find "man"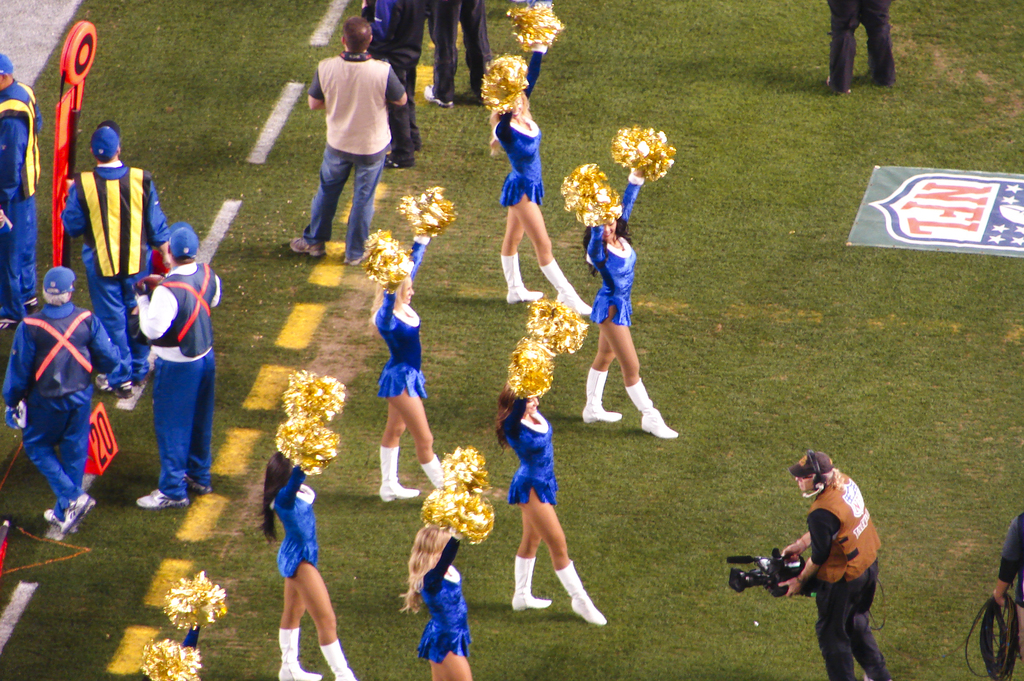
827 0 894 99
